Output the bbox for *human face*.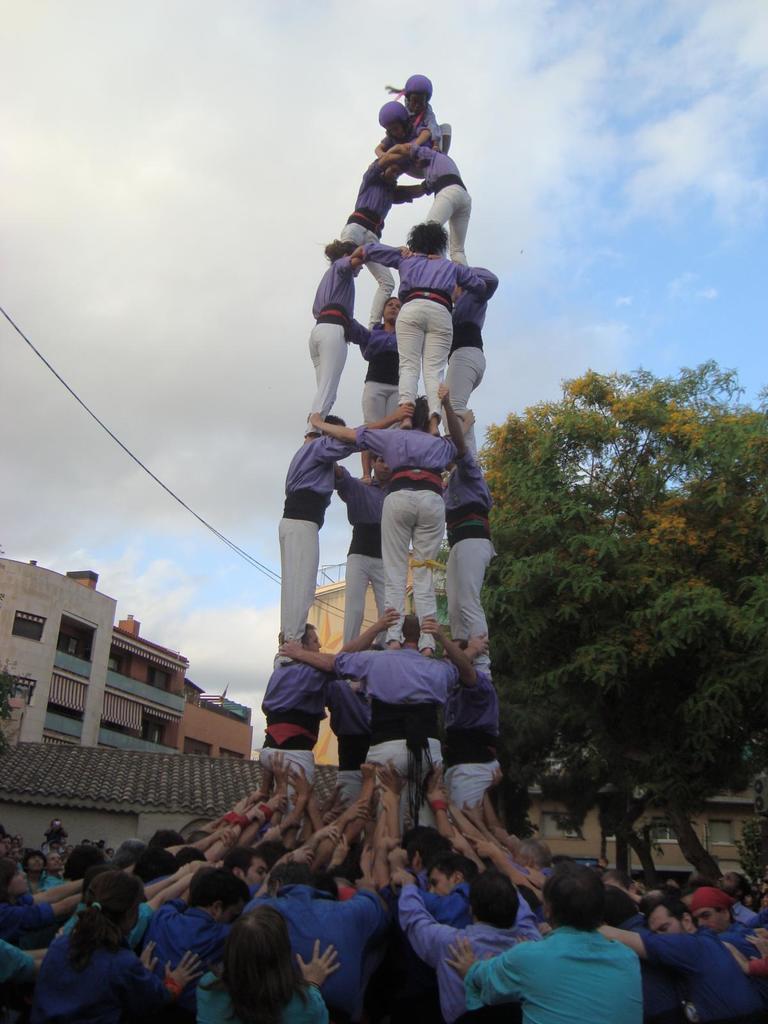
<bbox>429, 874, 453, 896</bbox>.
